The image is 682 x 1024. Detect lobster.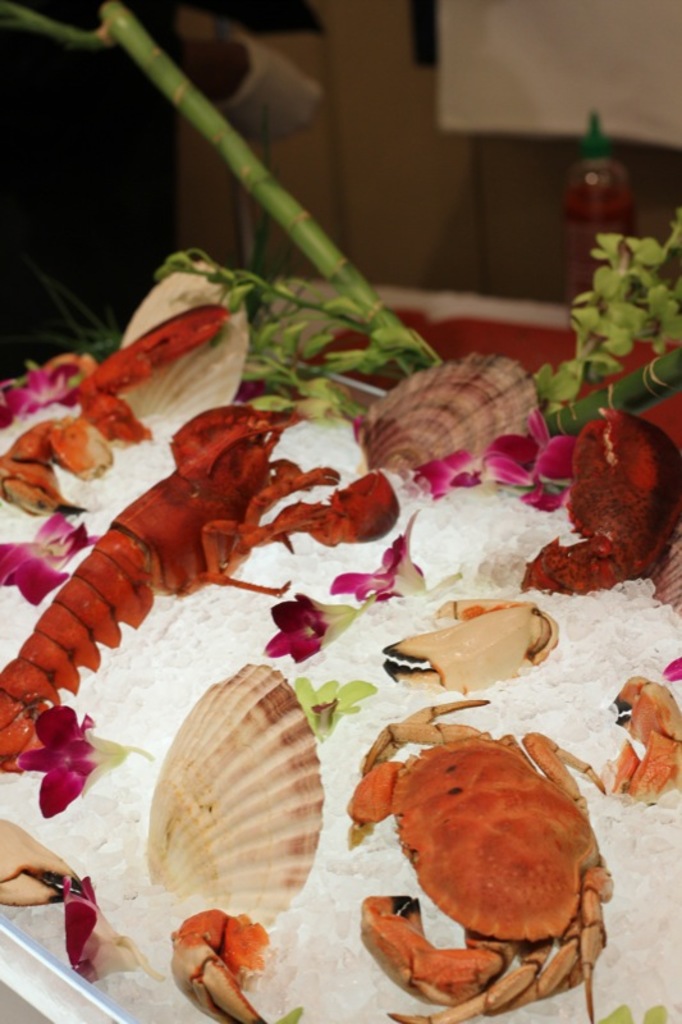
Detection: [x1=0, y1=402, x2=399, y2=778].
